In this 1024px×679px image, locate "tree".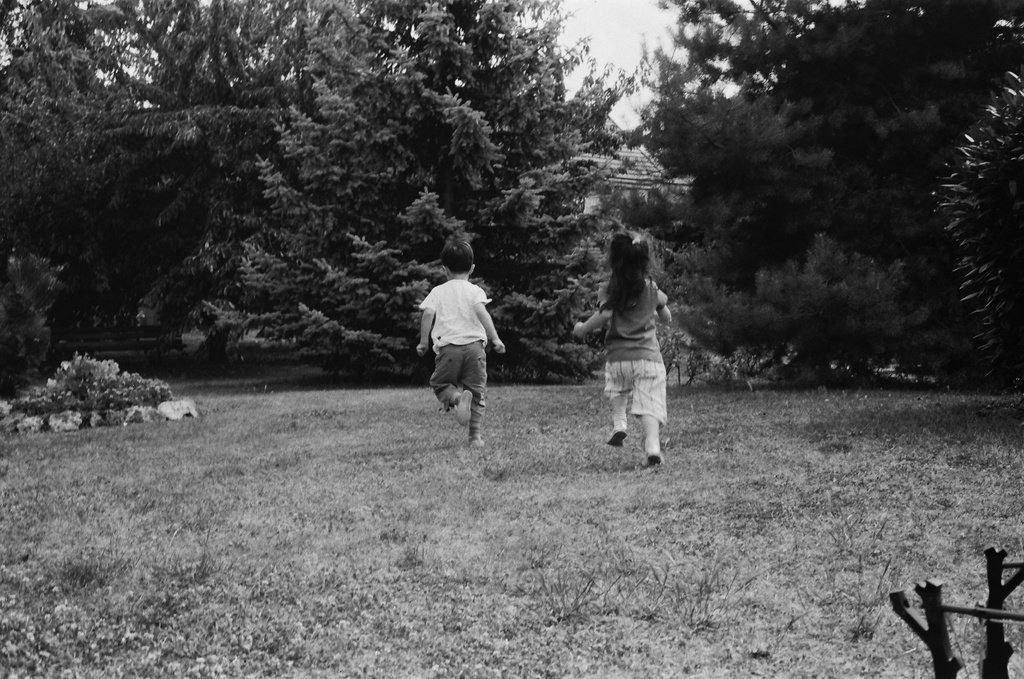
Bounding box: (181, 0, 696, 379).
